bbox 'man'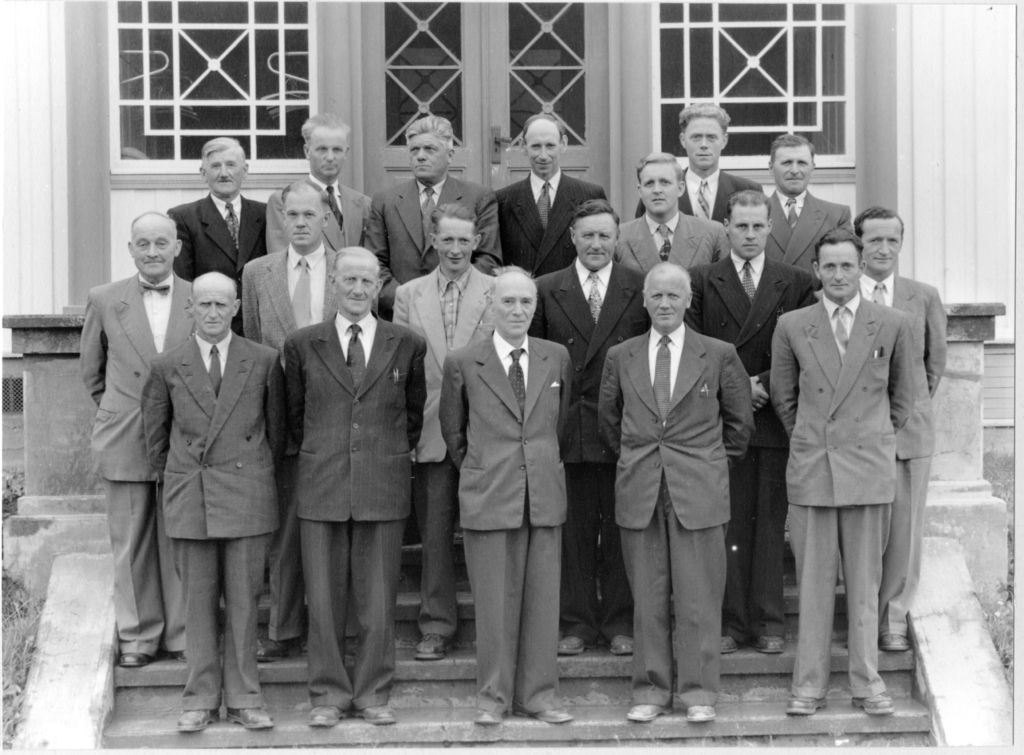
(147, 273, 276, 736)
